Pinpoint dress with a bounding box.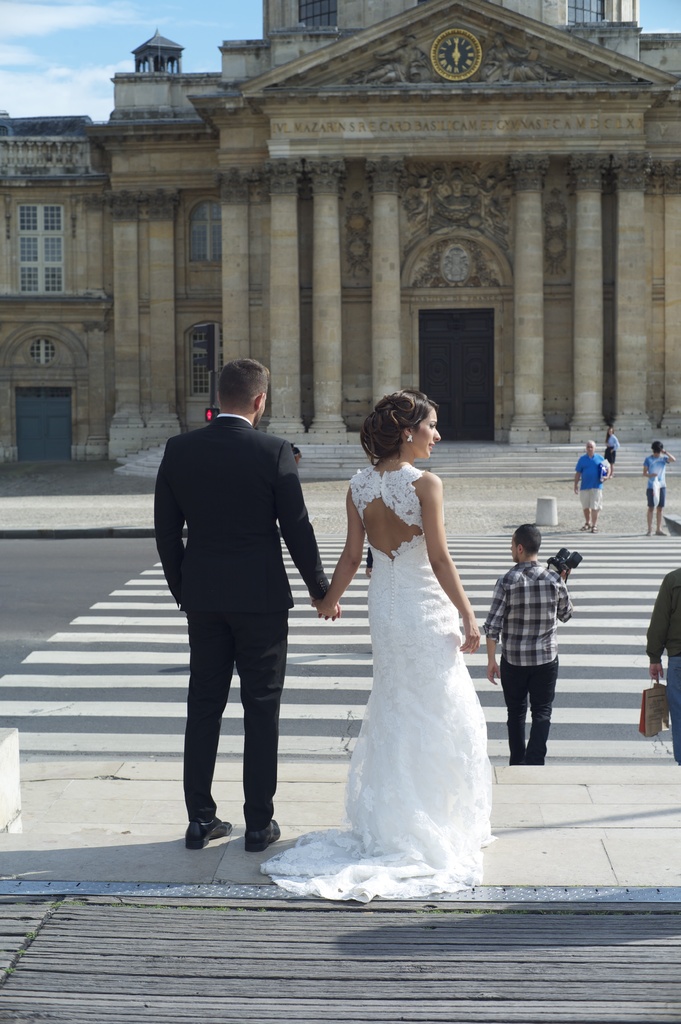
306/412/493/908.
